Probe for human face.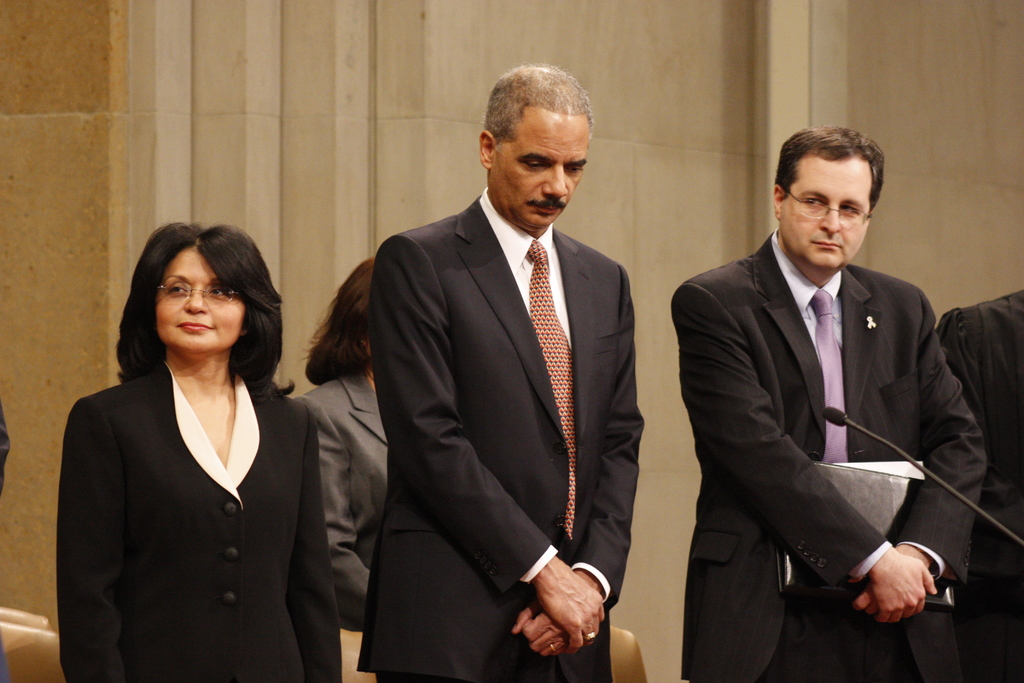
Probe result: bbox=(493, 110, 589, 235).
